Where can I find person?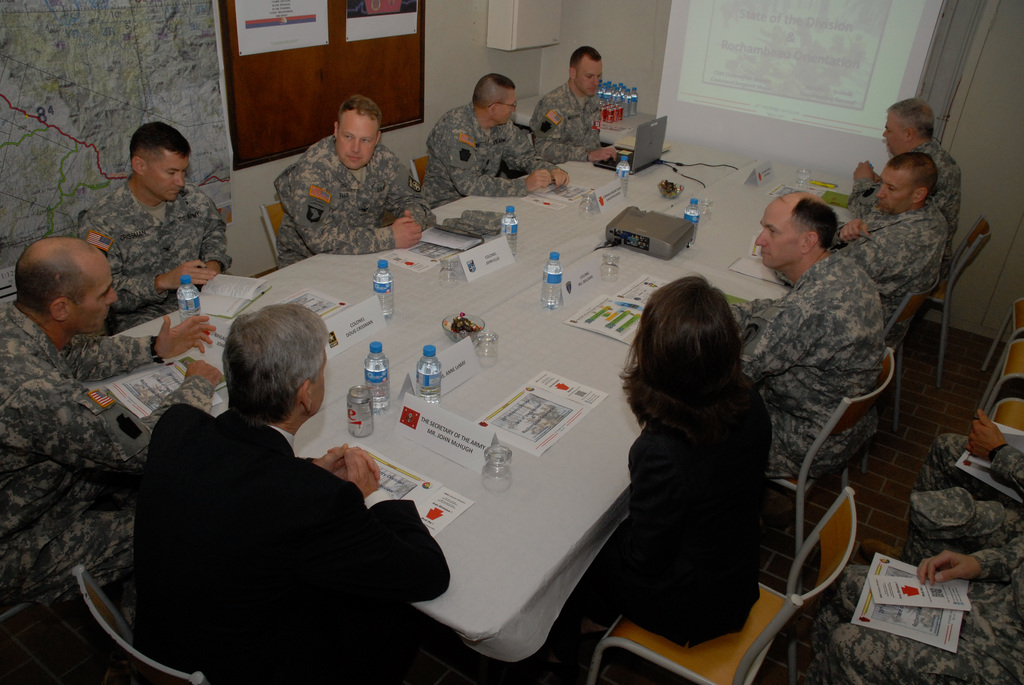
You can find it at <box>76,122,234,333</box>.
